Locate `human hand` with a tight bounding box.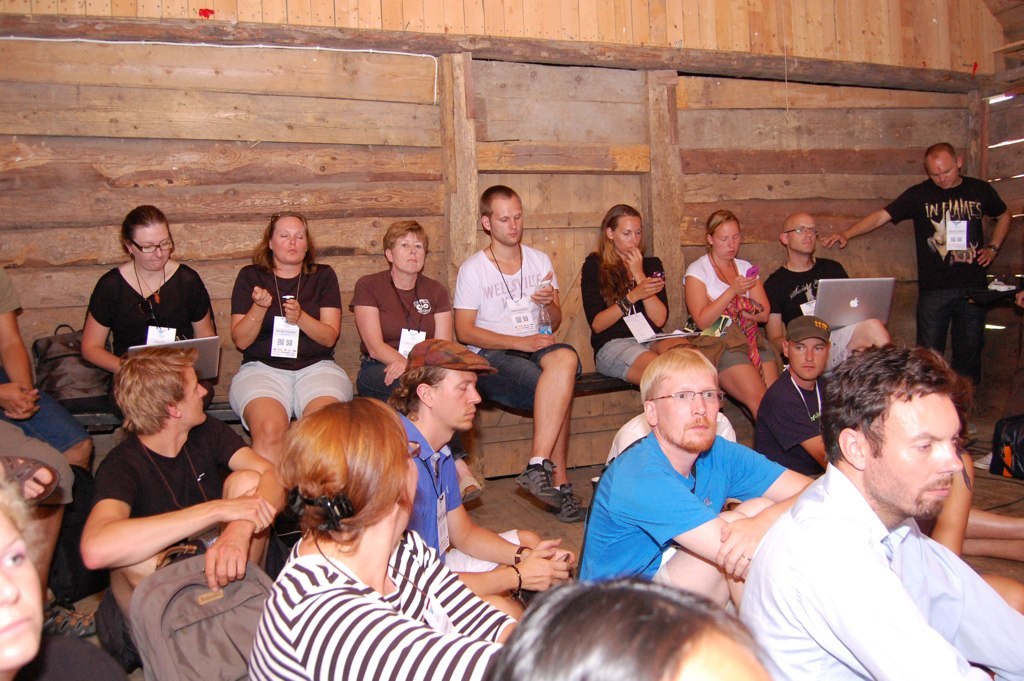
crop(281, 298, 303, 326).
